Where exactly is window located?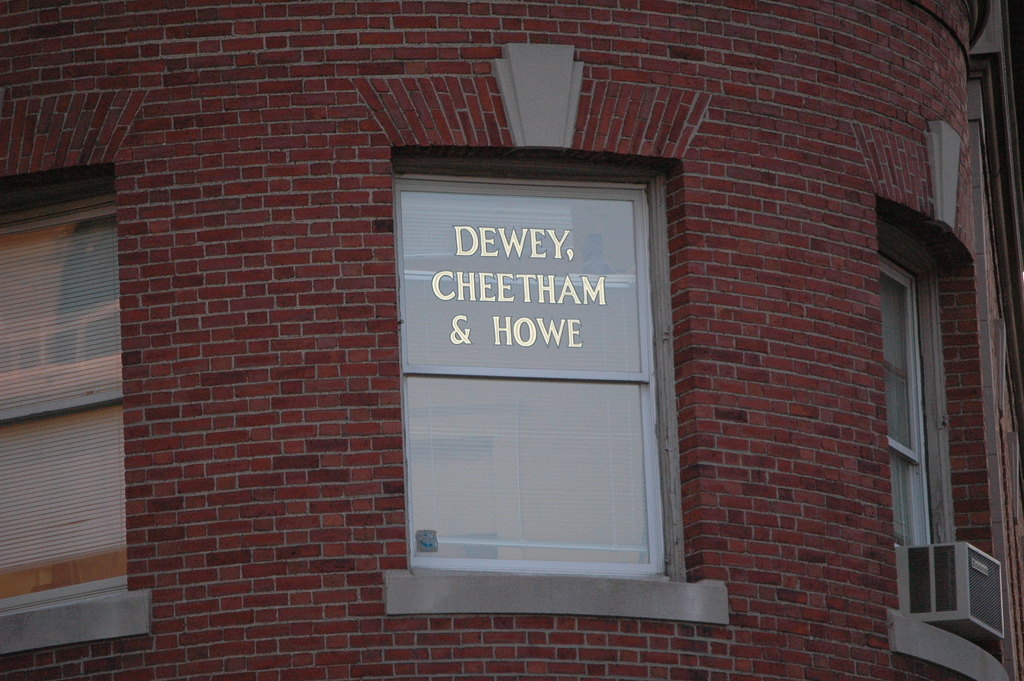
Its bounding box is pyautogui.locateOnScreen(0, 157, 150, 657).
